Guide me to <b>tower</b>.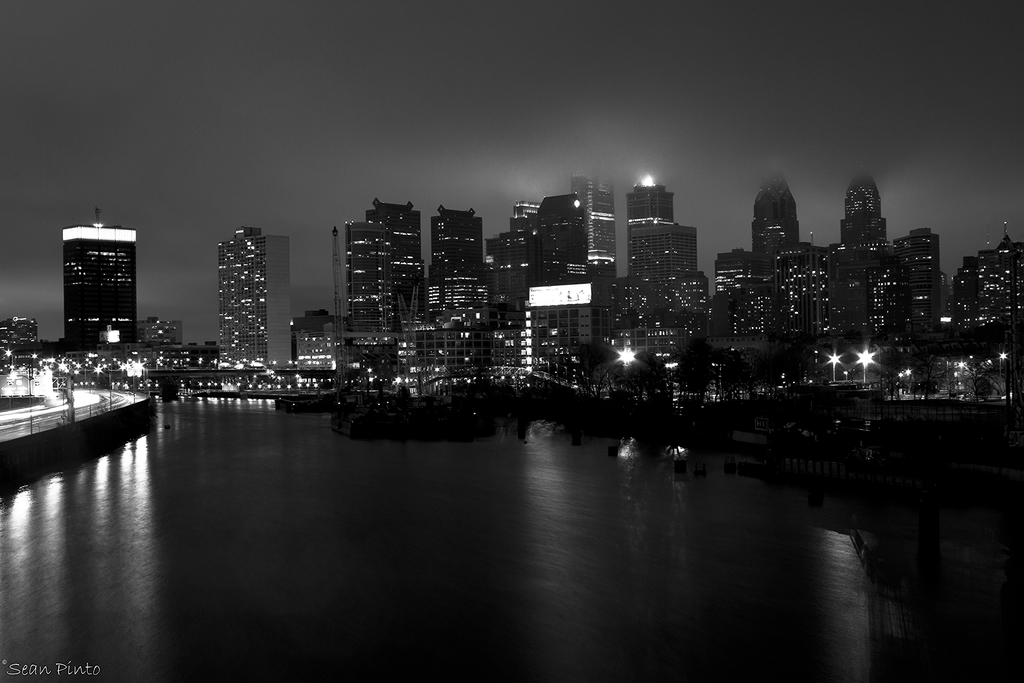
Guidance: select_region(61, 220, 138, 355).
